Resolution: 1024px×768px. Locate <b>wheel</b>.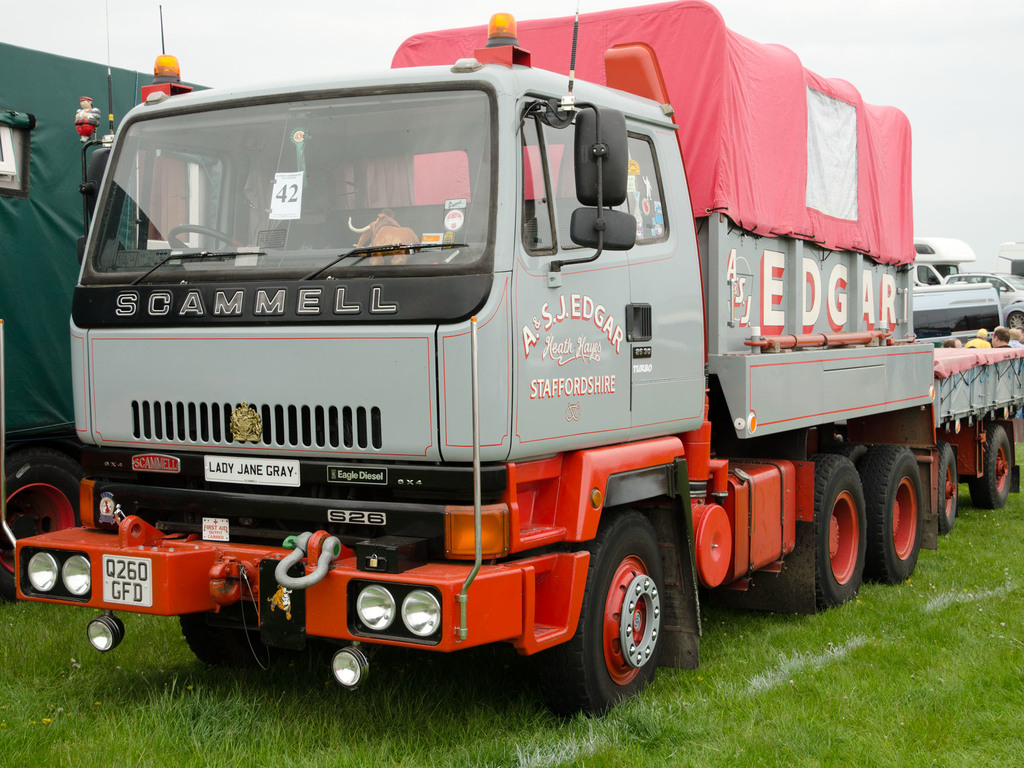
bbox=(970, 425, 1014, 506).
